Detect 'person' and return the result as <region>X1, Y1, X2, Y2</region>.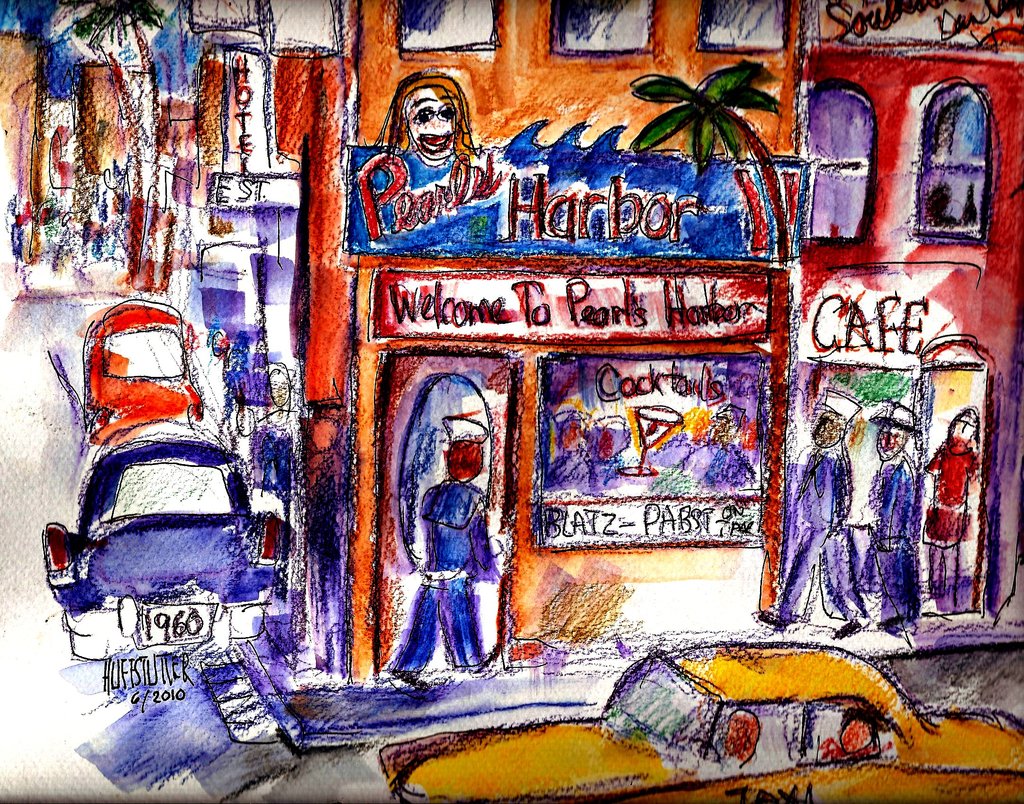
<region>399, 381, 490, 702</region>.
